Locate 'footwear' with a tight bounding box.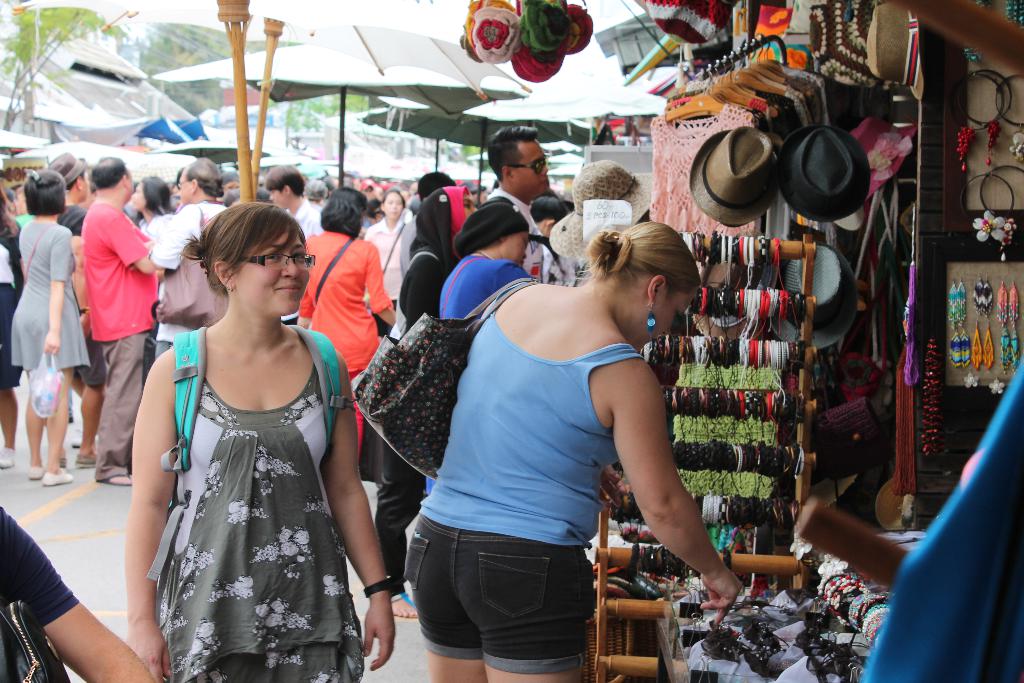
crop(389, 593, 418, 620).
